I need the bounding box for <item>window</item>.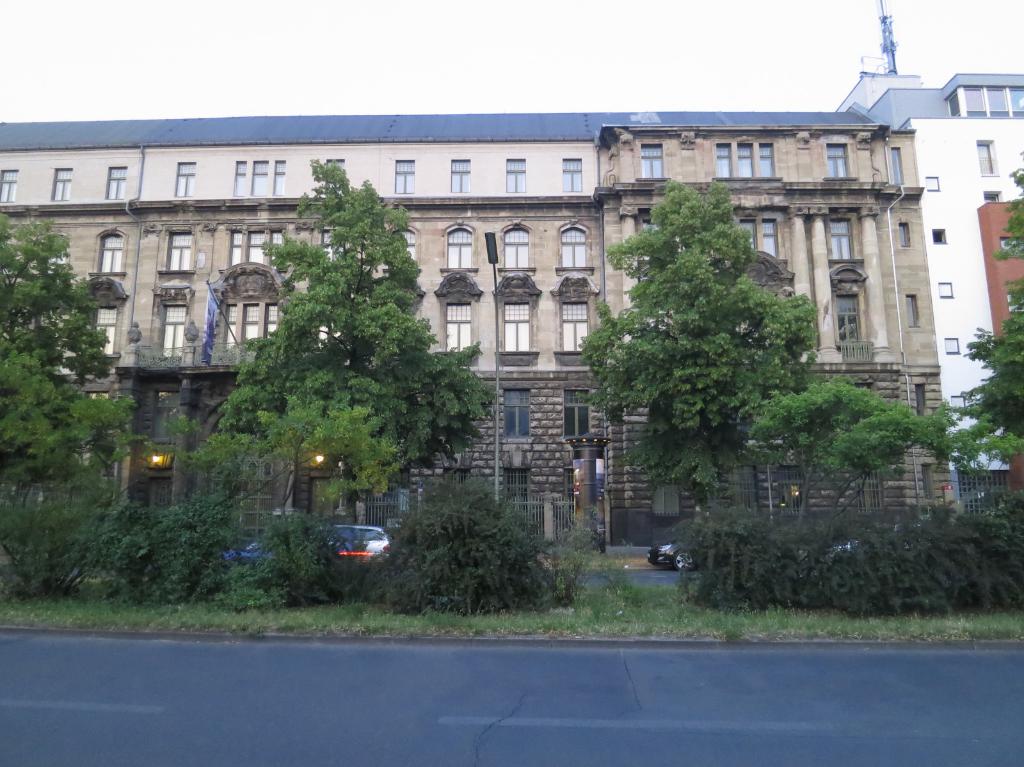
Here it is: region(904, 294, 916, 331).
